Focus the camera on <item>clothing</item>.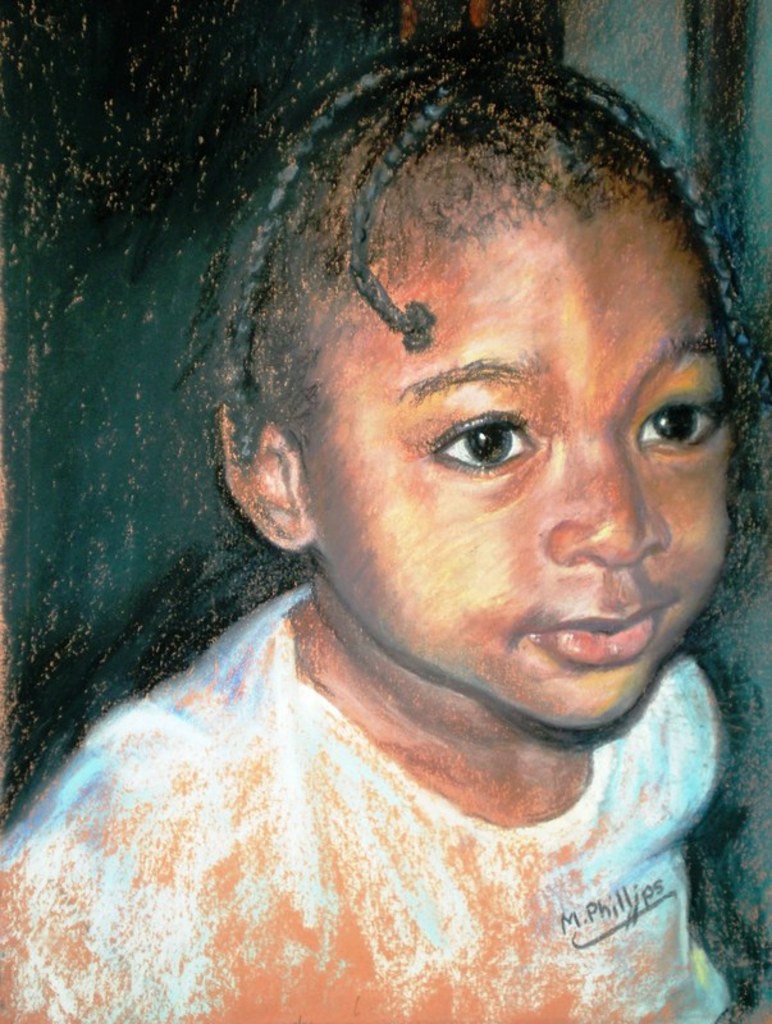
Focus region: 52/630/763/989.
